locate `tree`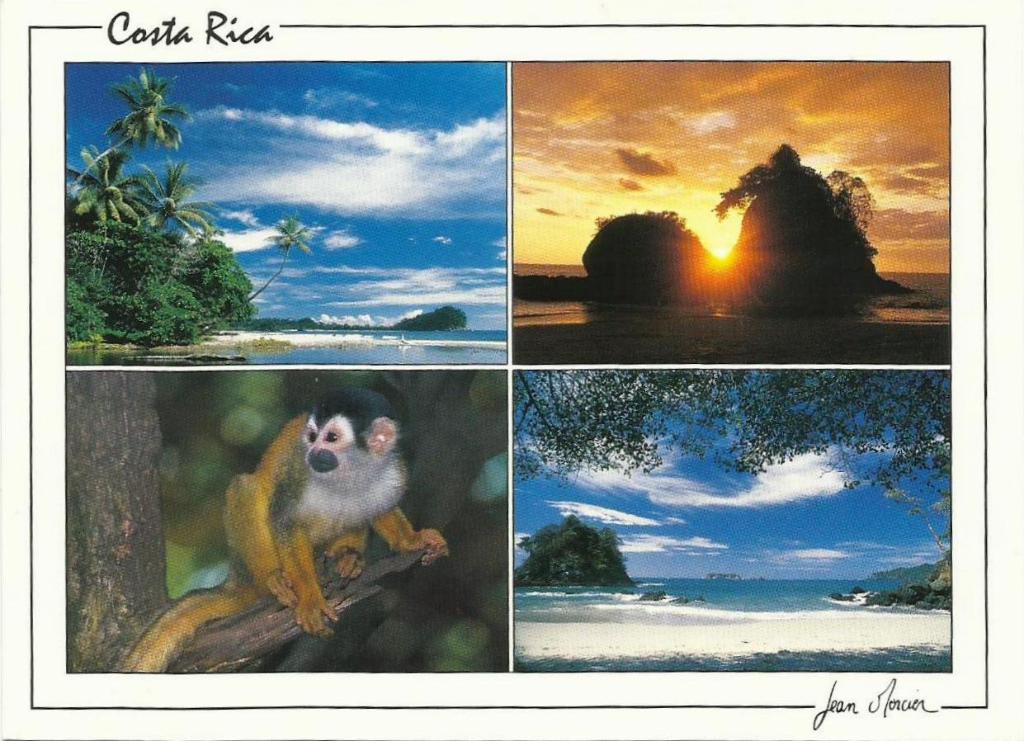
511:370:953:483
